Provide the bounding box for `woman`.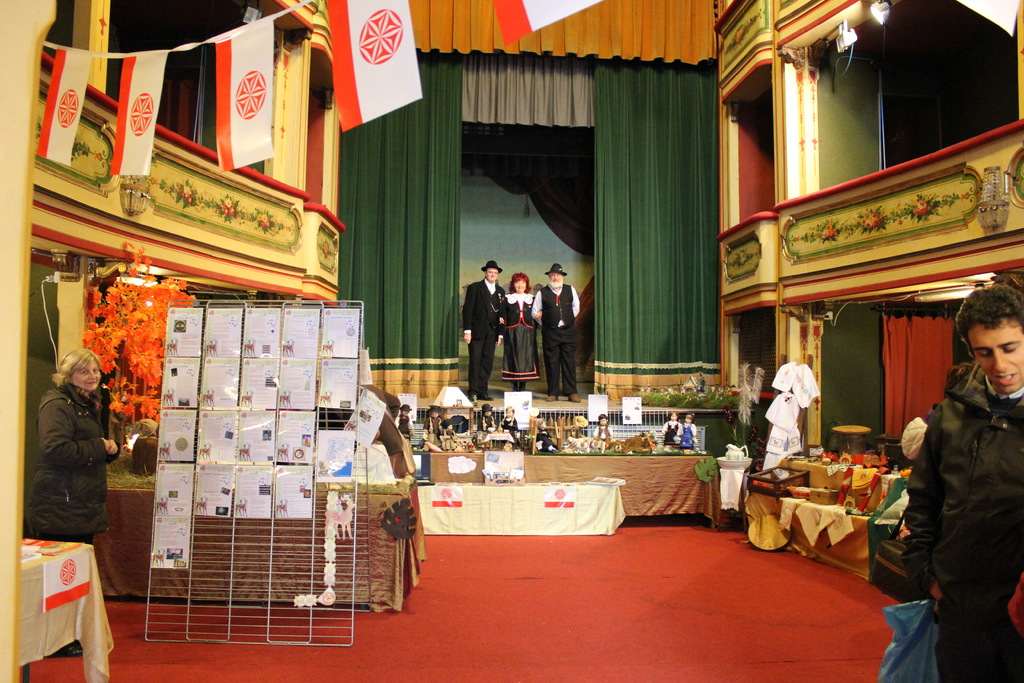
(left=494, top=273, right=544, bottom=393).
